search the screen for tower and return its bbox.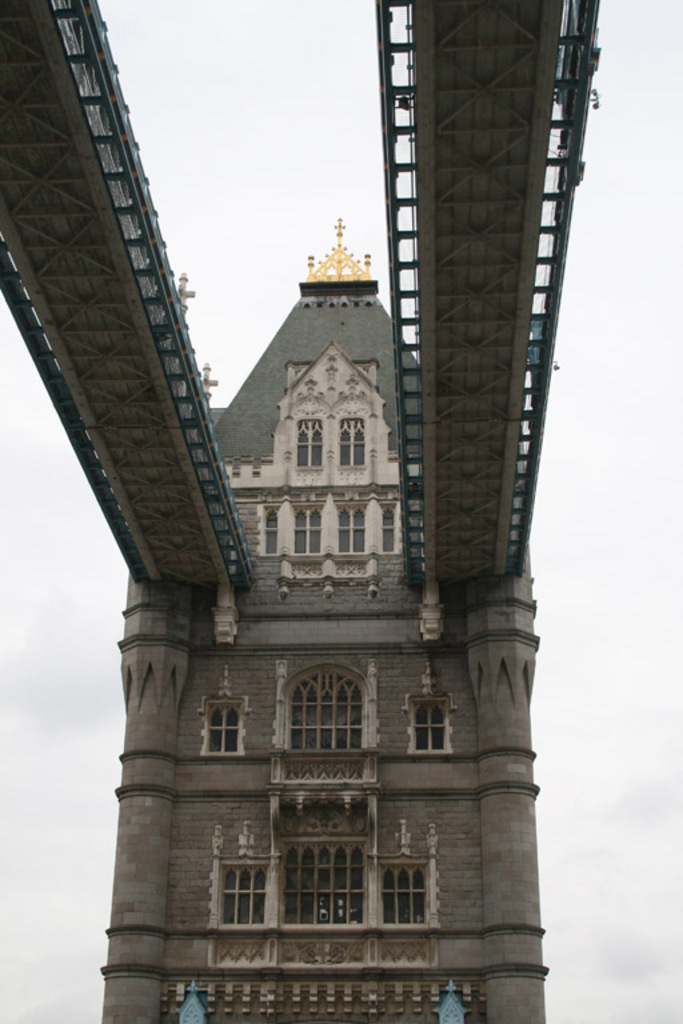
Found: left=92, top=209, right=544, bottom=1023.
